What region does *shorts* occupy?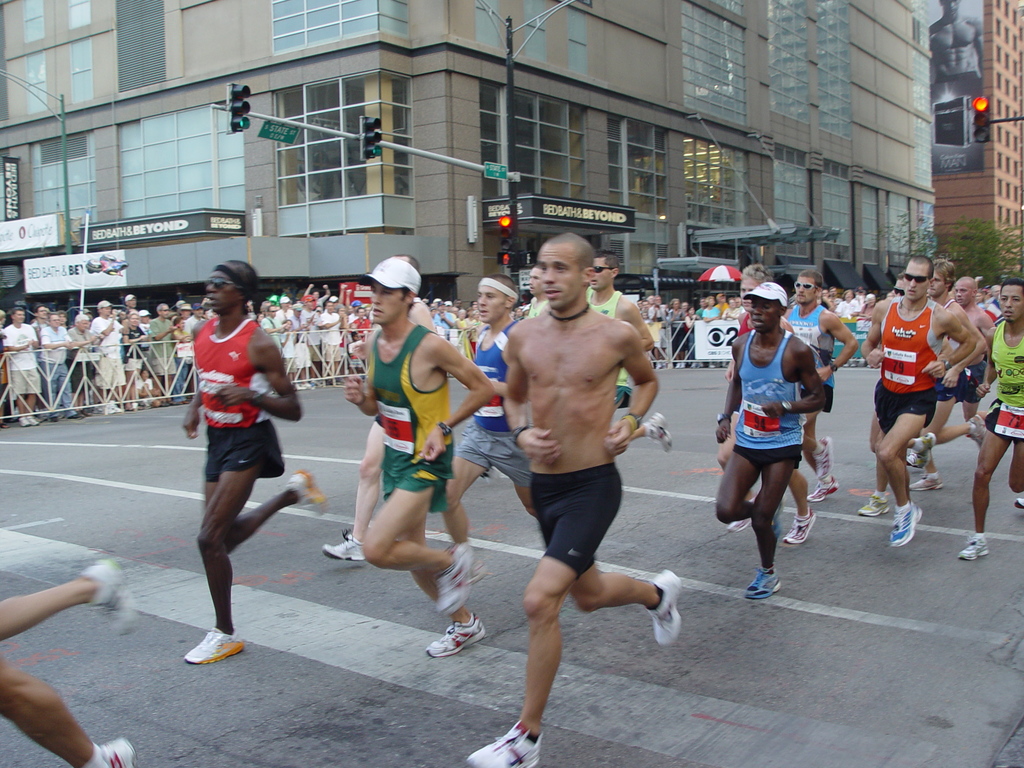
region(10, 369, 36, 393).
